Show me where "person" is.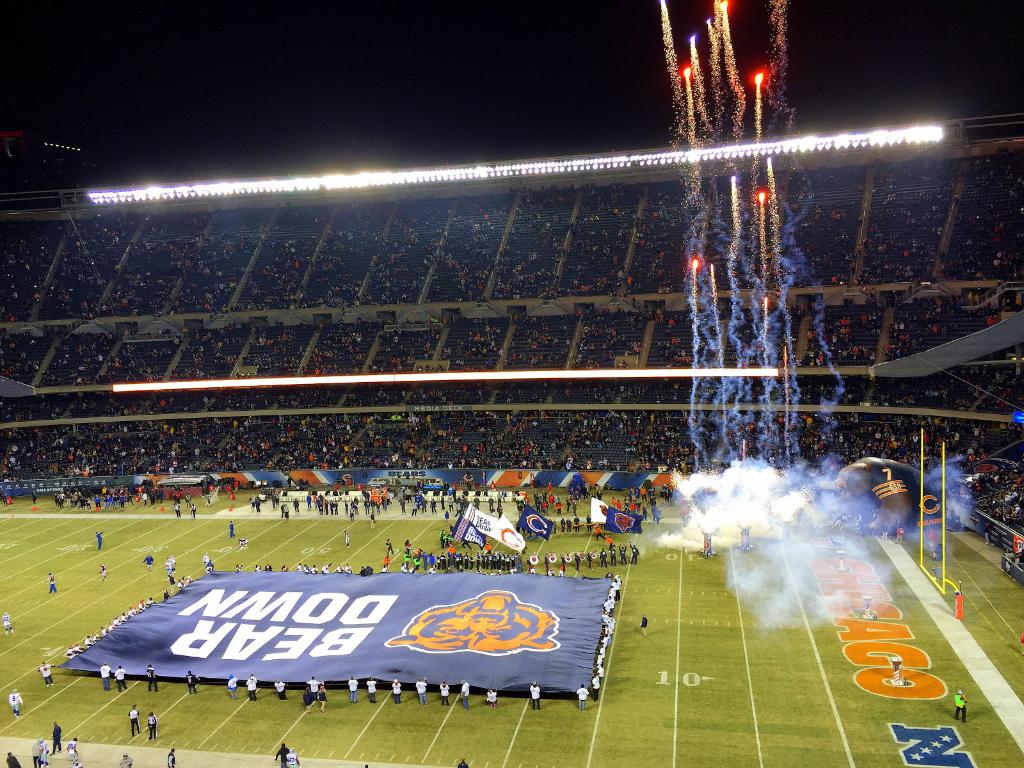
"person" is at {"x1": 113, "y1": 616, "x2": 117, "y2": 625}.
